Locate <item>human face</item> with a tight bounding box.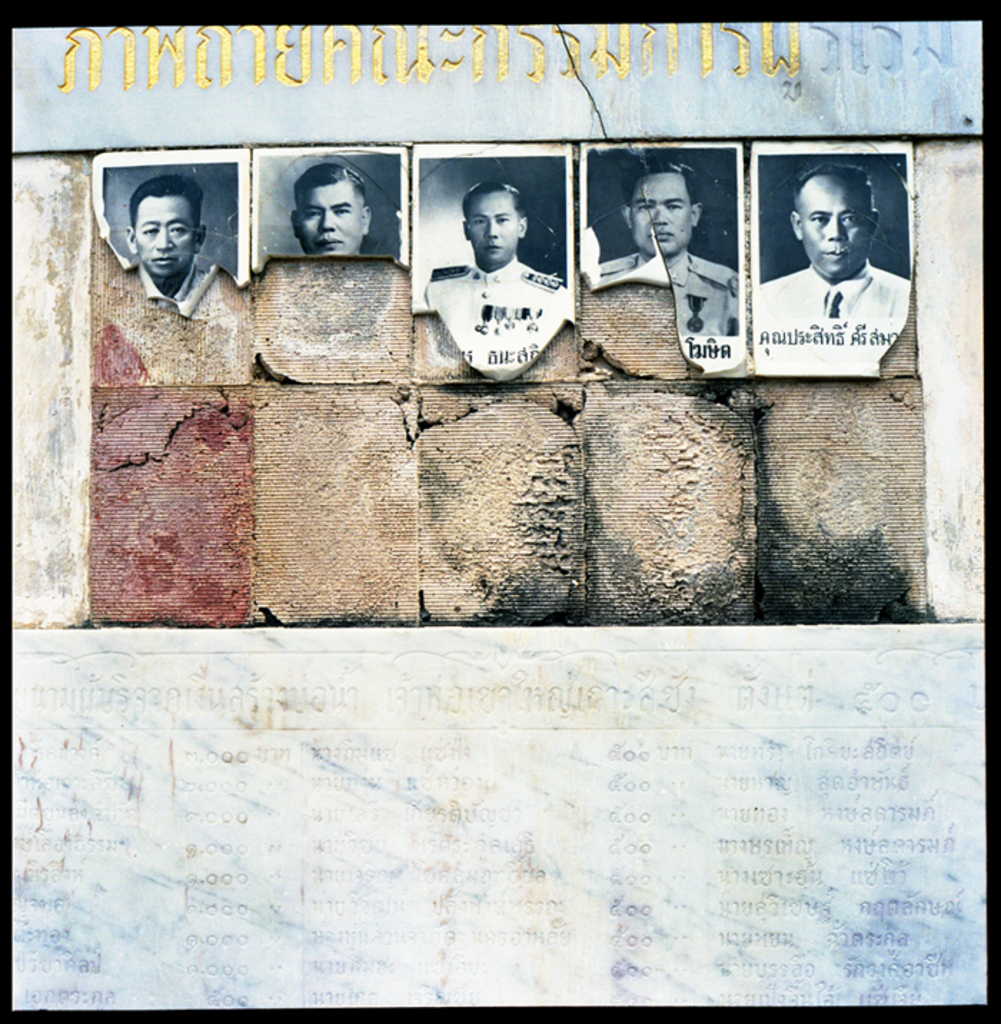
[left=799, top=179, right=869, bottom=277].
